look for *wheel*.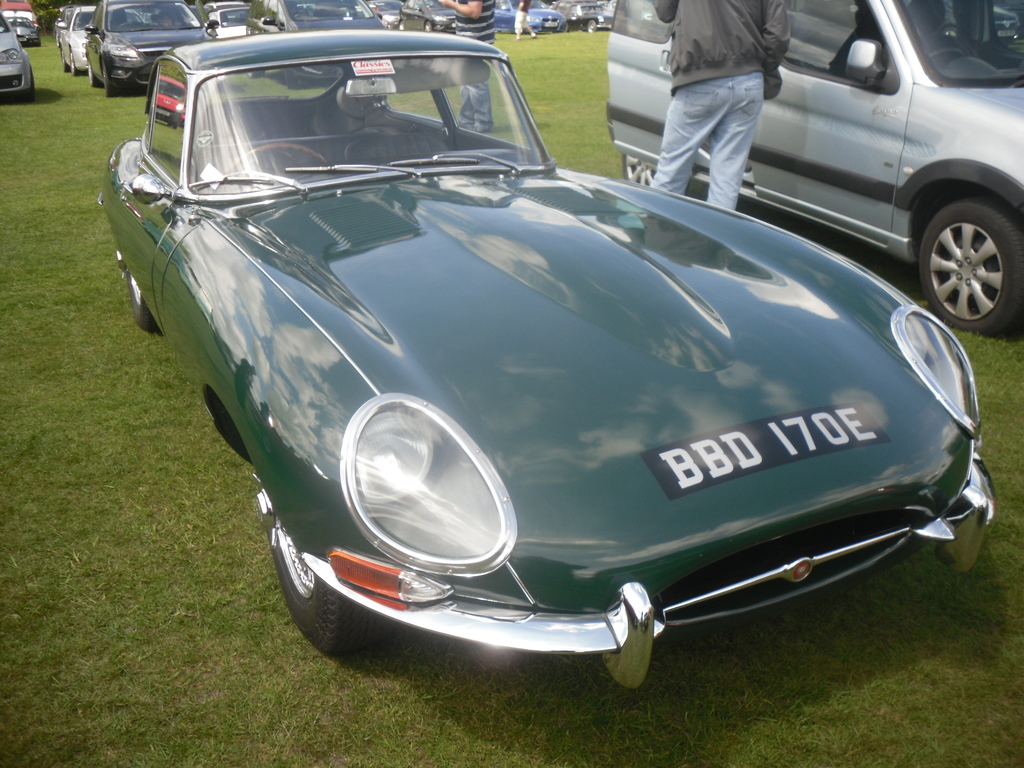
Found: (102, 65, 116, 95).
